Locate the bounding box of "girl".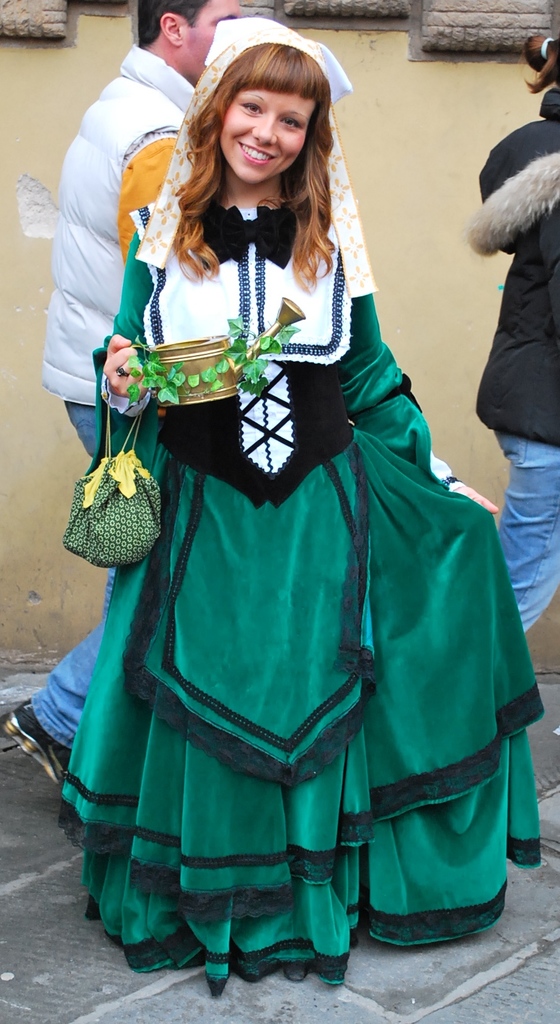
Bounding box: rect(56, 12, 544, 1004).
